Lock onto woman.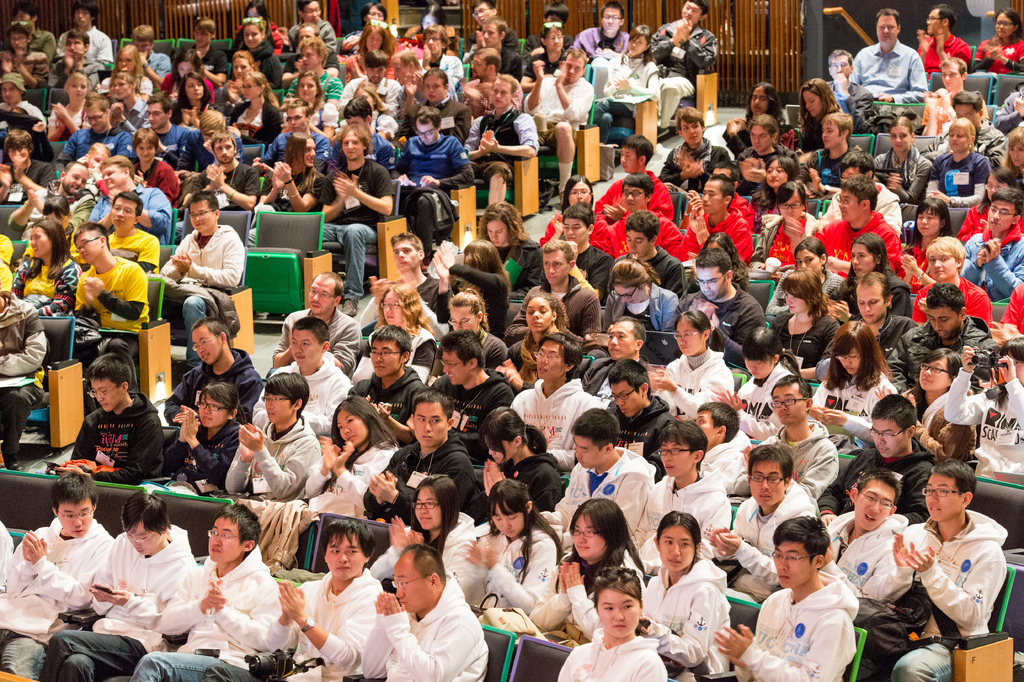
Locked: (592, 22, 662, 140).
